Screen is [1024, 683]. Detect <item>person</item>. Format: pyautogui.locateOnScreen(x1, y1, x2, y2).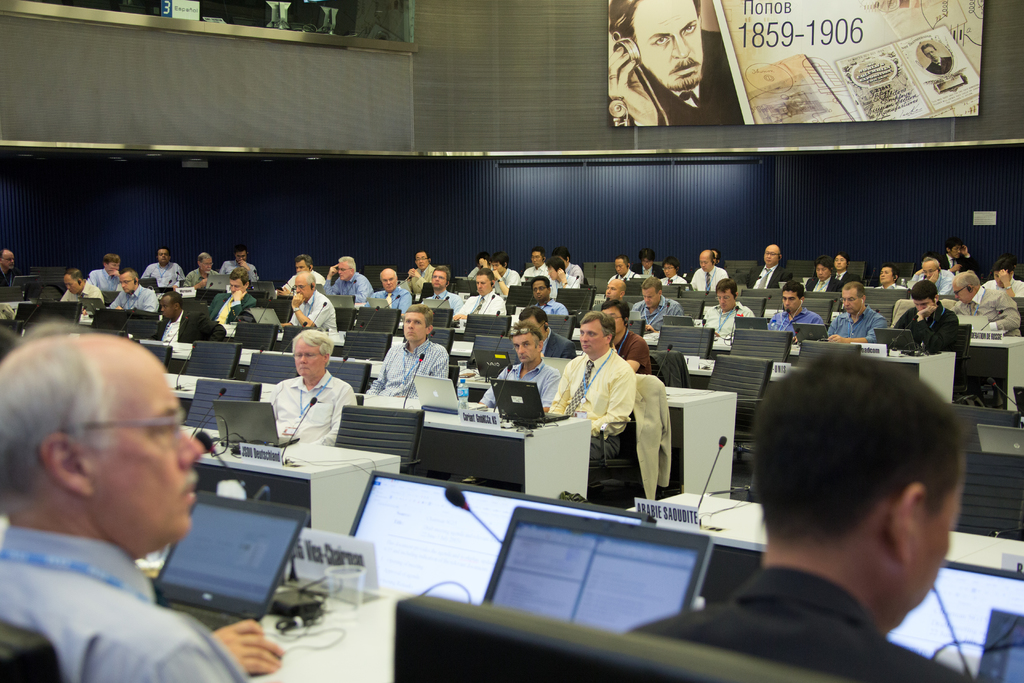
pyautogui.locateOnScreen(483, 320, 561, 413).
